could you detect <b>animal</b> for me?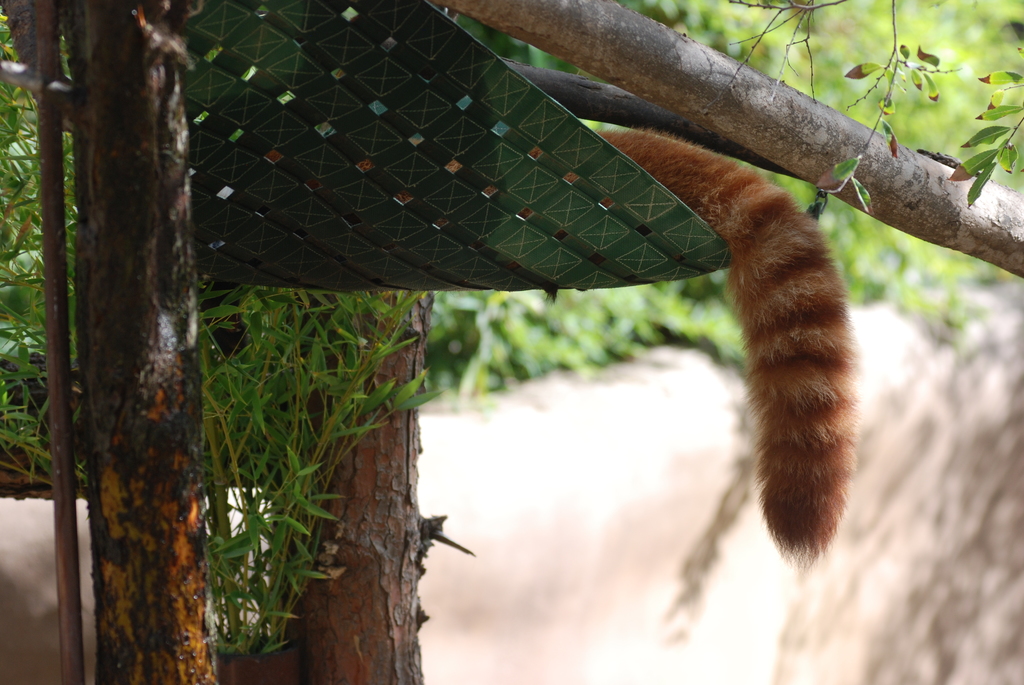
Detection result: x1=264, y1=130, x2=854, y2=574.
